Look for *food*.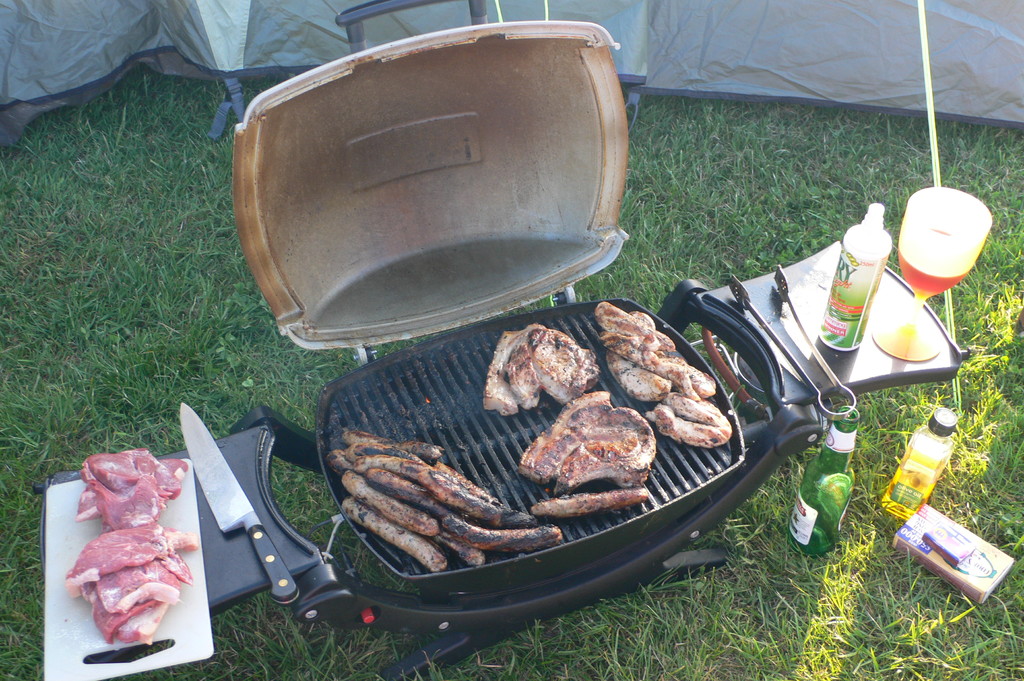
Found: bbox=(75, 450, 190, 529).
